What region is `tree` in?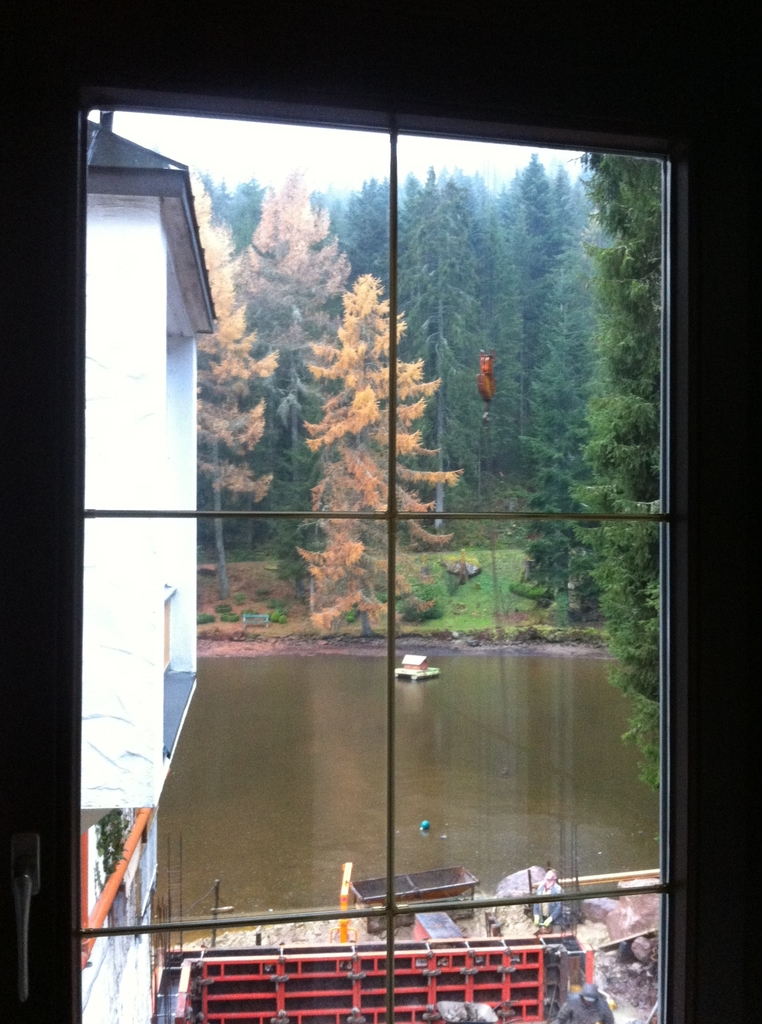
box=[296, 269, 446, 620].
